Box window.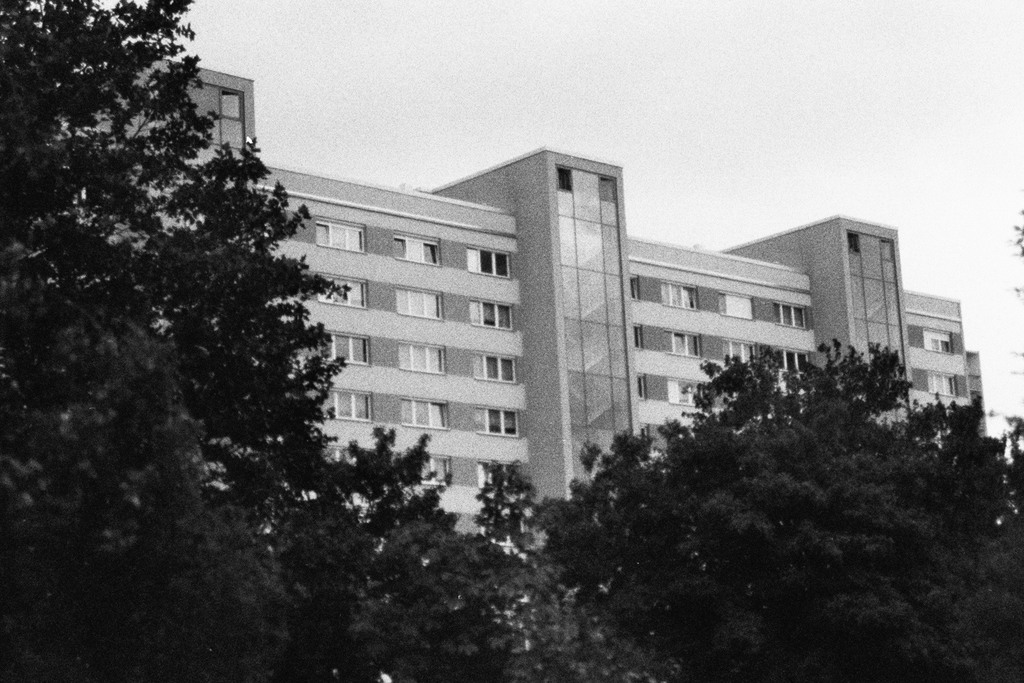
926,370,960,395.
